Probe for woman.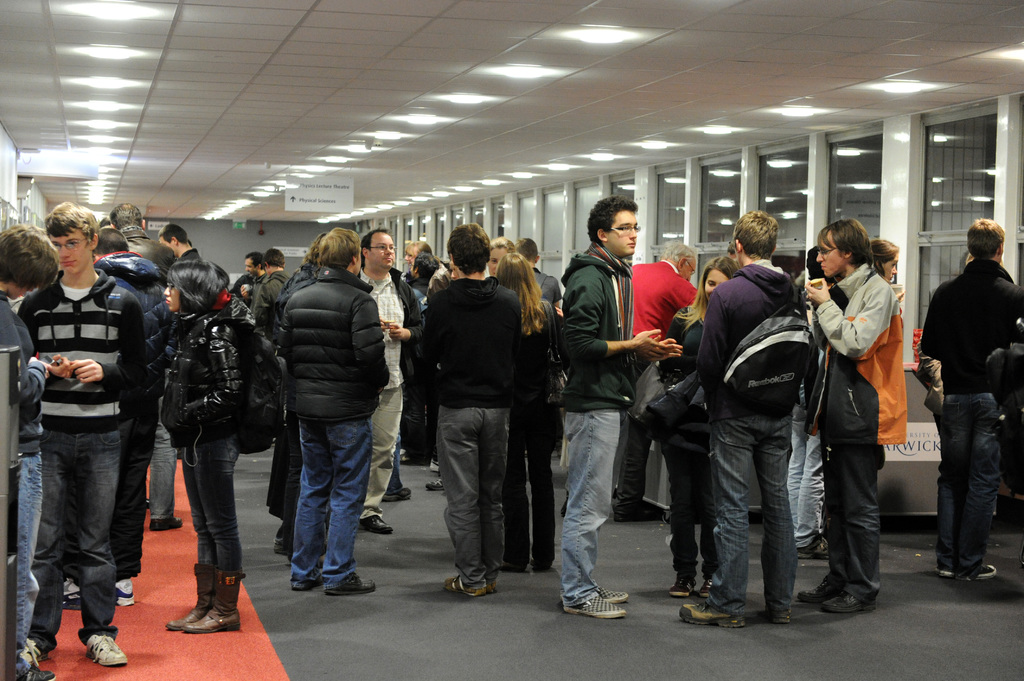
Probe result: 867/235/901/307.
